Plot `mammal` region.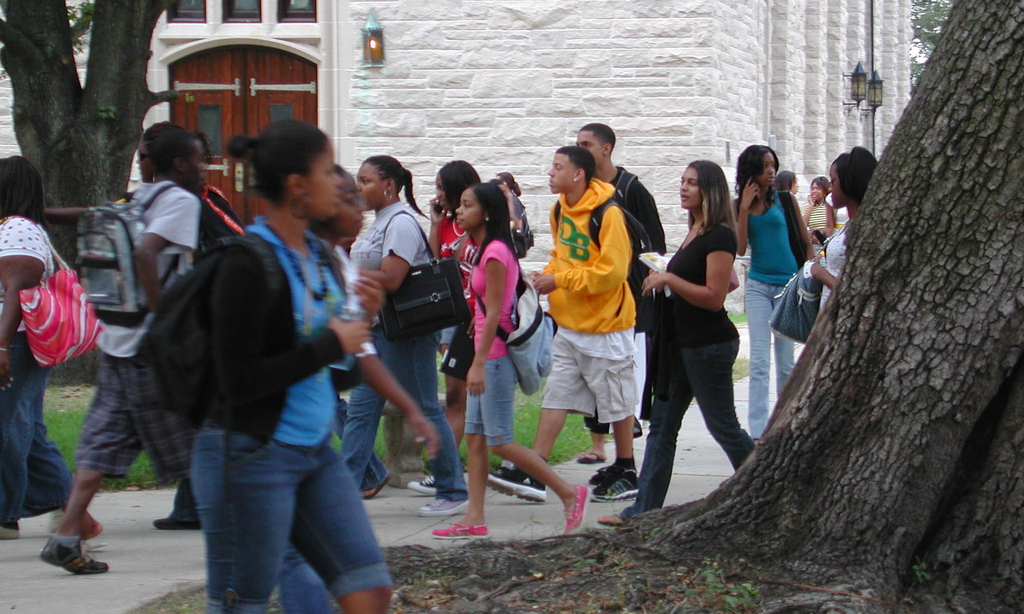
Plotted at 0:154:99:539.
